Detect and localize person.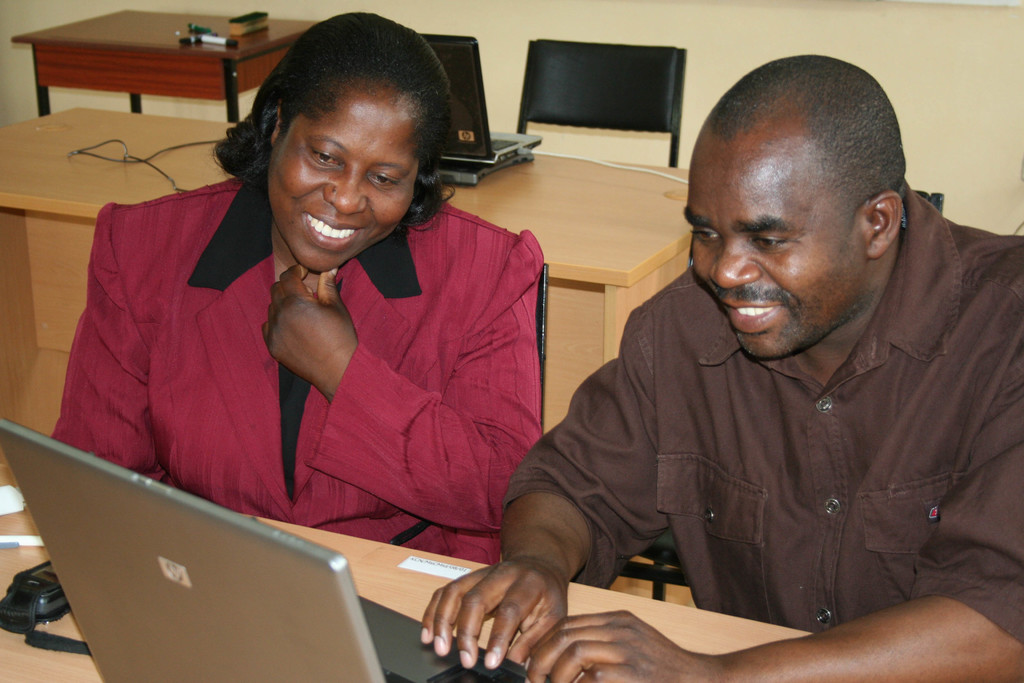
Localized at x1=415, y1=48, x2=1023, y2=682.
